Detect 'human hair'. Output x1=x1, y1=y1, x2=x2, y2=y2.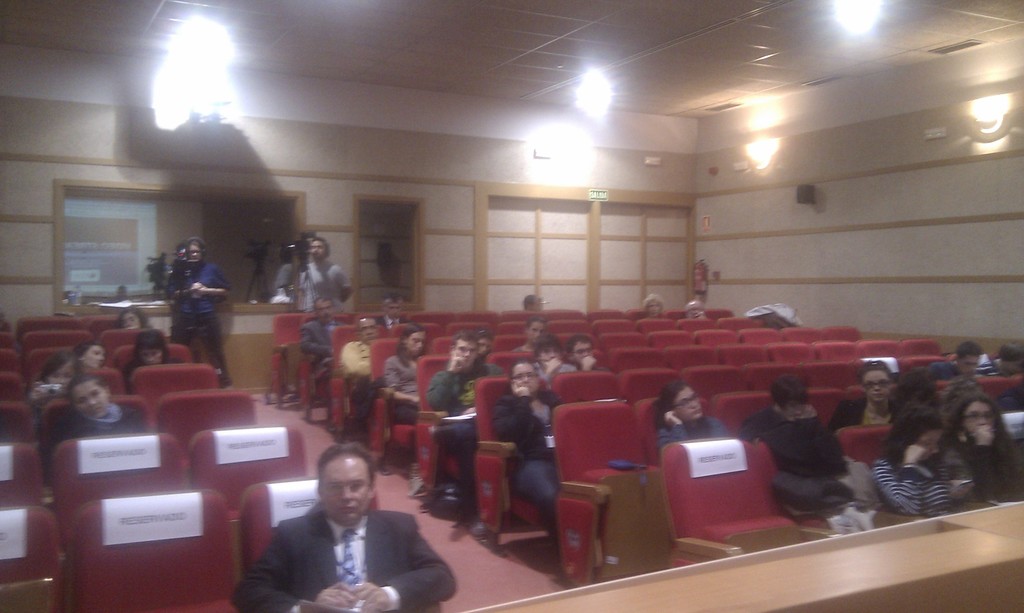
x1=354, y1=314, x2=376, y2=333.
